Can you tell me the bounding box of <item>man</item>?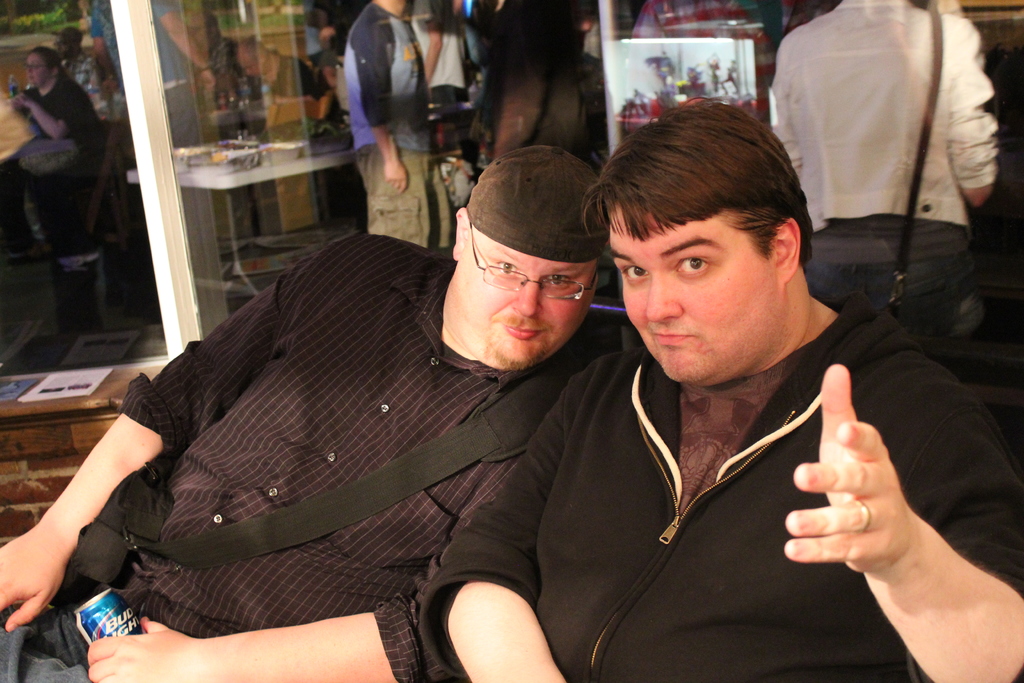
[630,0,777,114].
